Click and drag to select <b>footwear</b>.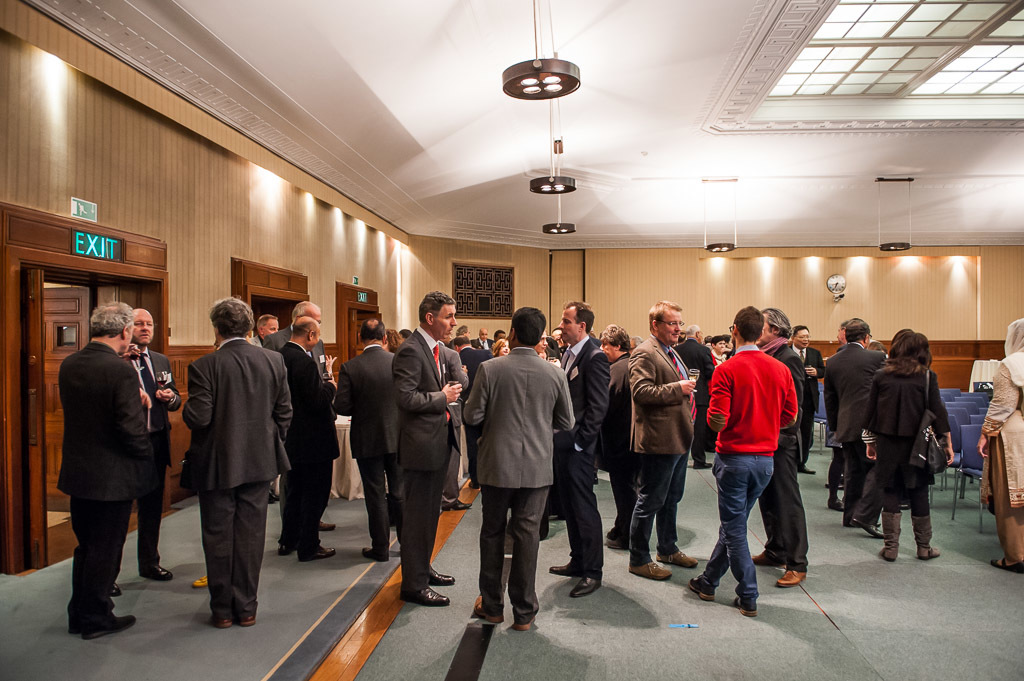
Selection: box=[874, 513, 899, 564].
